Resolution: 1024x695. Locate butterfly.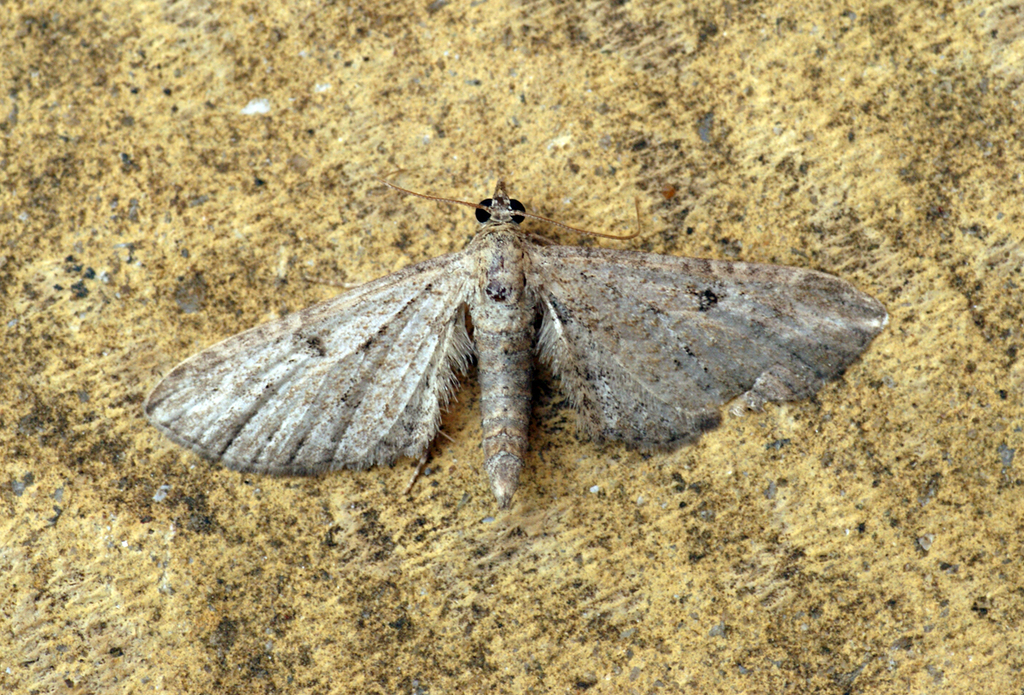
pyautogui.locateOnScreen(148, 152, 872, 523).
